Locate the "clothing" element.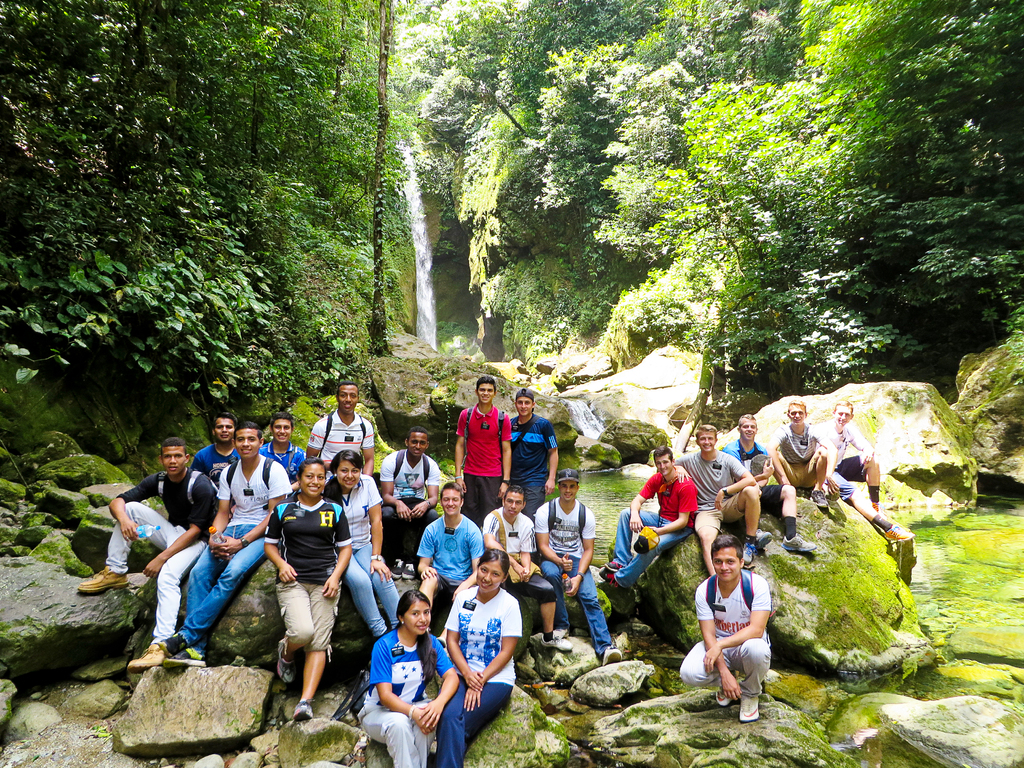
Element bbox: x1=317 y1=478 x2=401 y2=639.
